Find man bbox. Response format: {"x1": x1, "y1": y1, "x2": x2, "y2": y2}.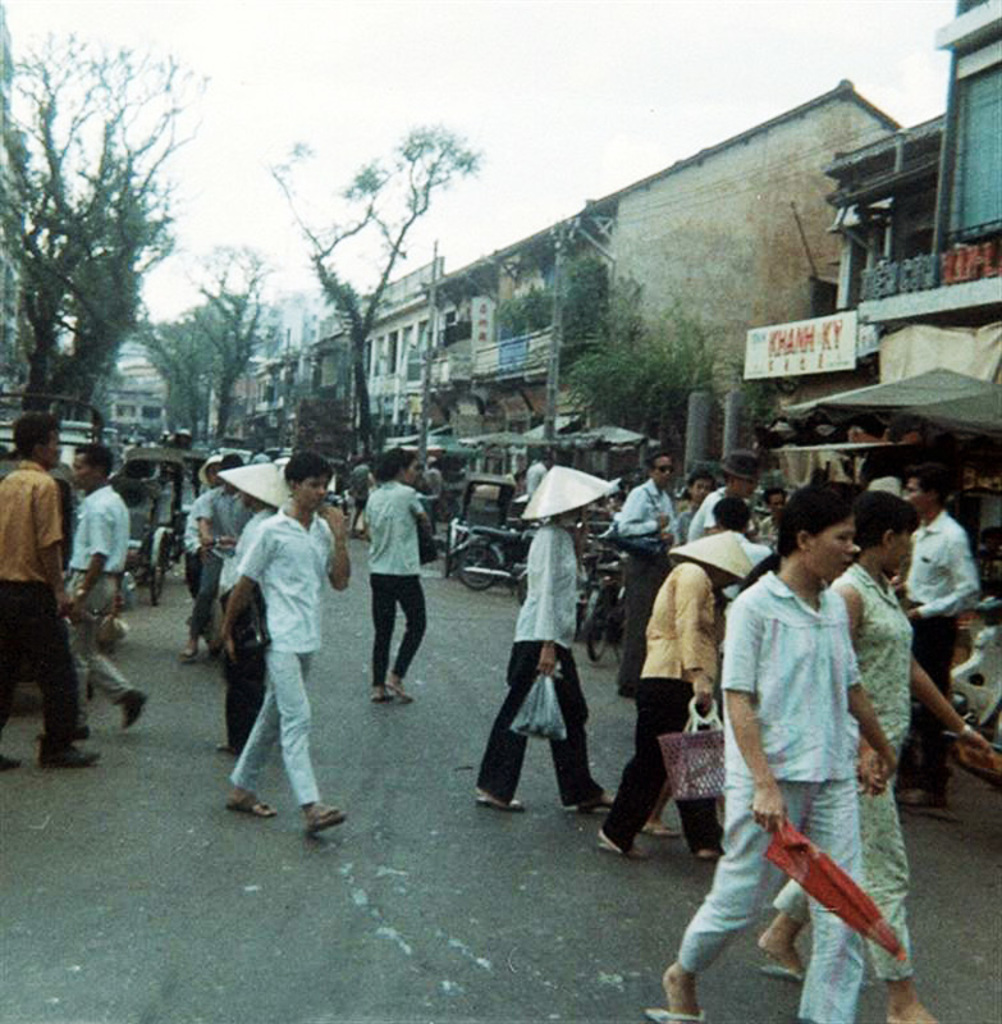
{"x1": 624, "y1": 448, "x2": 681, "y2": 701}.
